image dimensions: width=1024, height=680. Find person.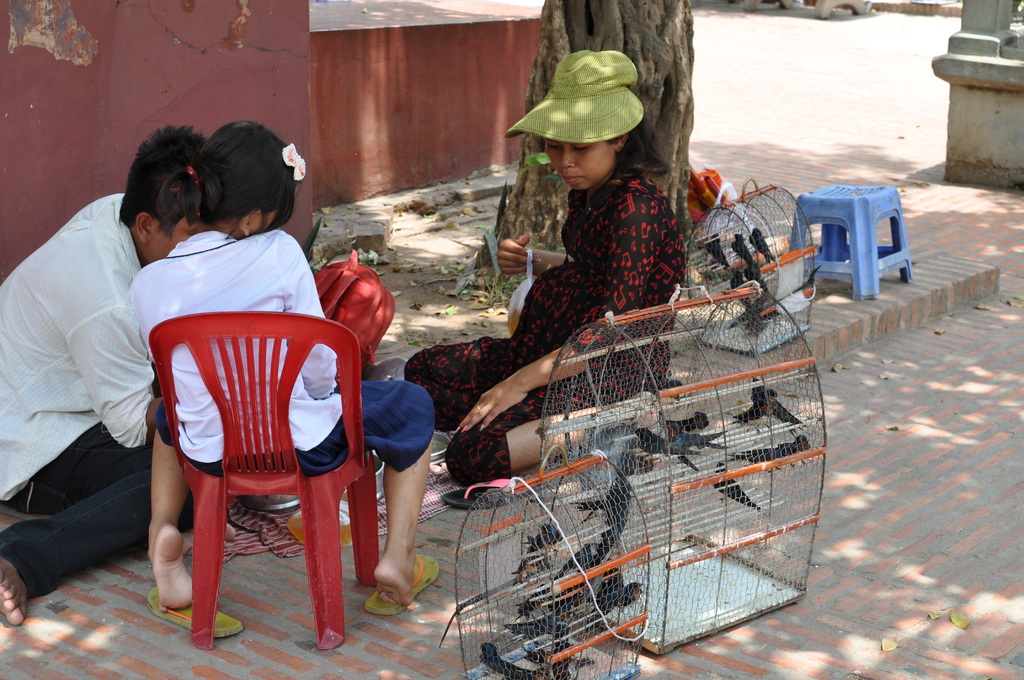
rect(127, 119, 436, 614).
